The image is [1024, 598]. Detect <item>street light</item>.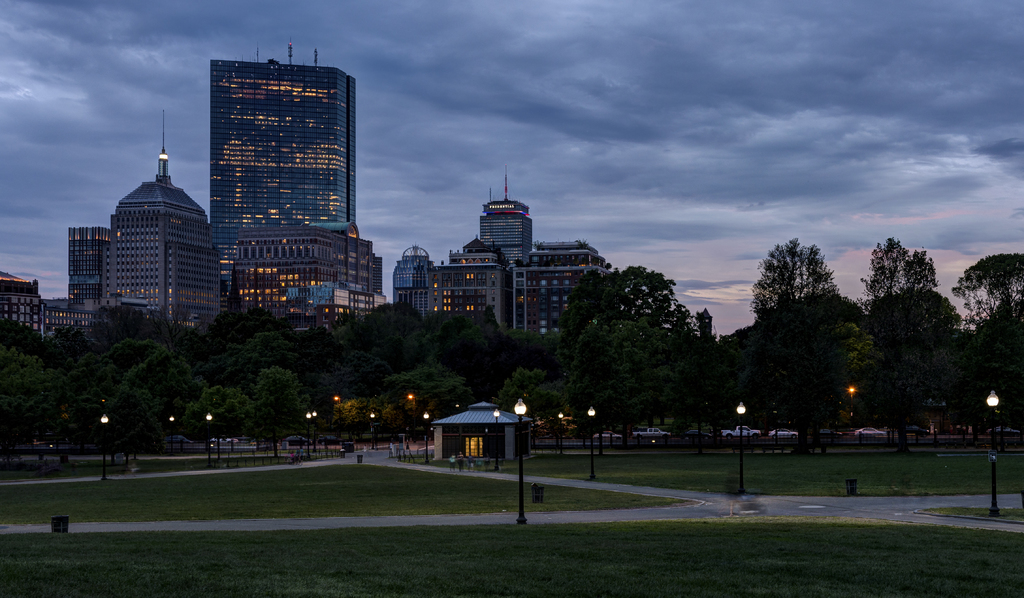
Detection: pyautogui.locateOnScreen(99, 412, 112, 482).
